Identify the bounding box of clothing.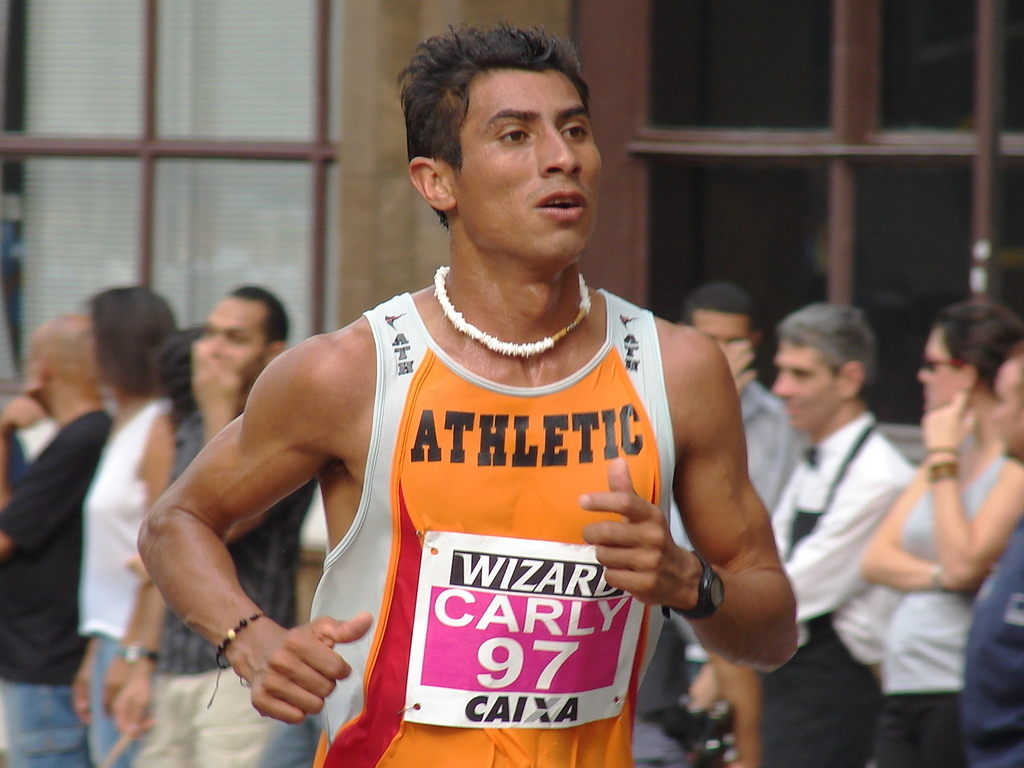
[x1=68, y1=393, x2=178, y2=767].
